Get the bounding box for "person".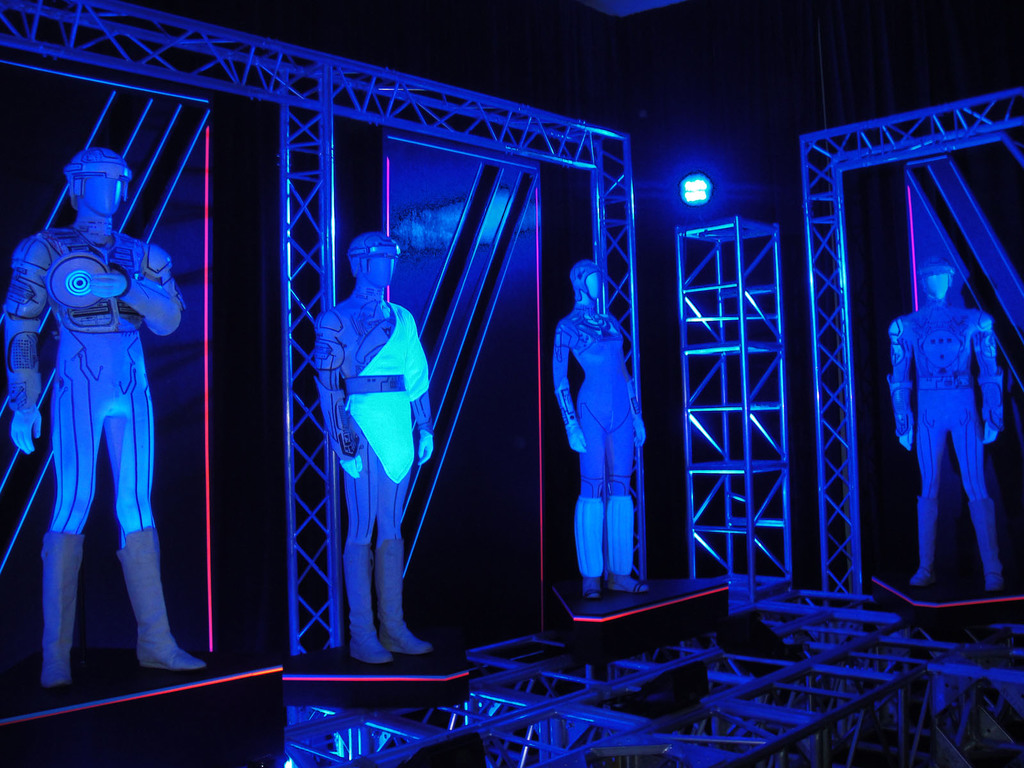
x1=547, y1=252, x2=657, y2=605.
